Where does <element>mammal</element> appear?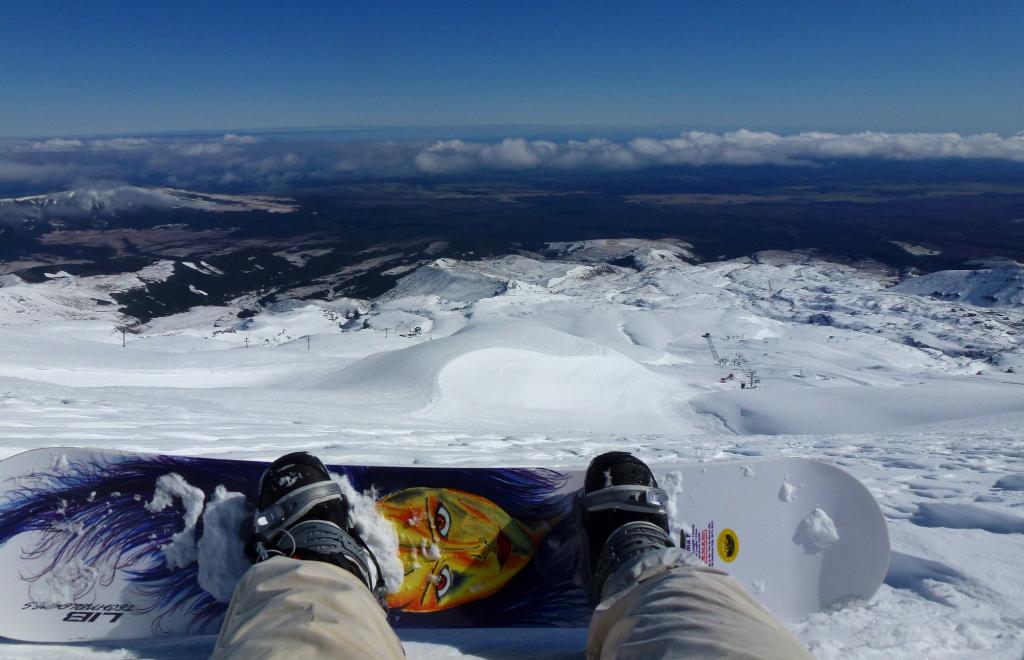
Appears at (348, 491, 547, 620).
